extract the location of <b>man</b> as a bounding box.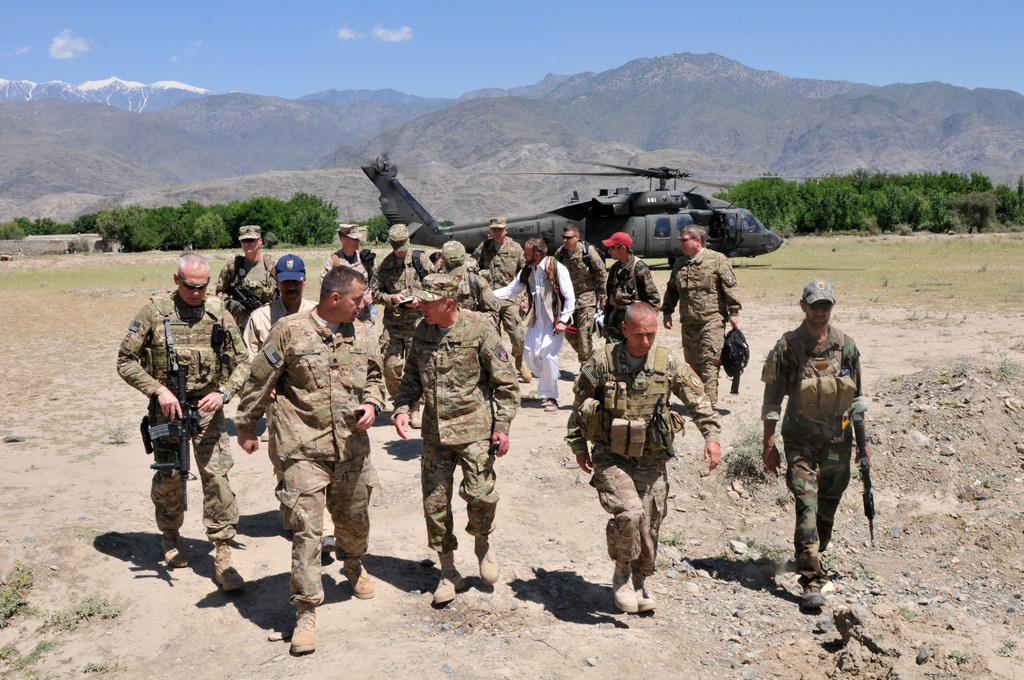
bbox=(369, 220, 437, 433).
